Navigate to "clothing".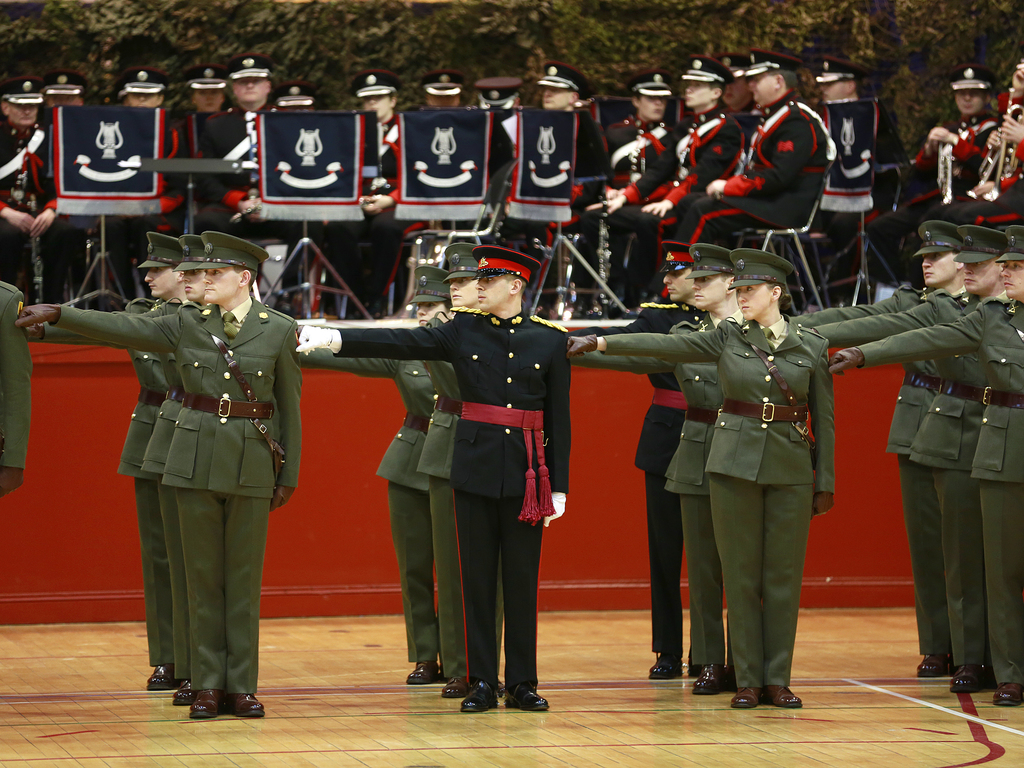
Navigation target: {"x1": 726, "y1": 44, "x2": 785, "y2": 72}.
